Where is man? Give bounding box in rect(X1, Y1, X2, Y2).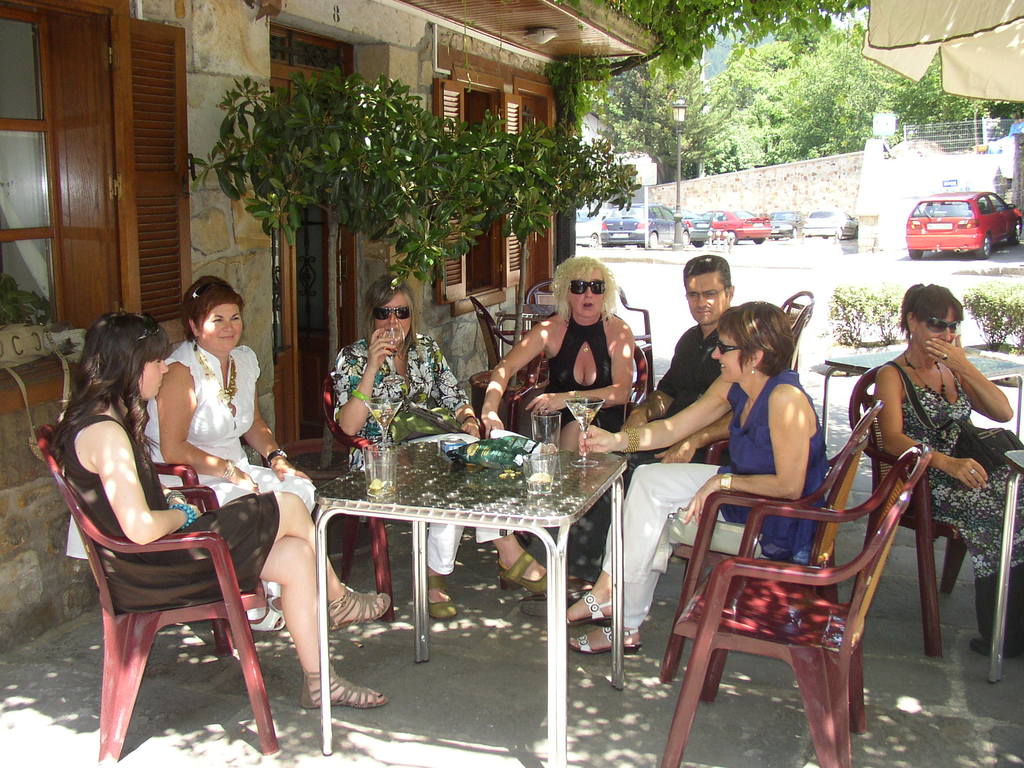
rect(520, 254, 735, 616).
